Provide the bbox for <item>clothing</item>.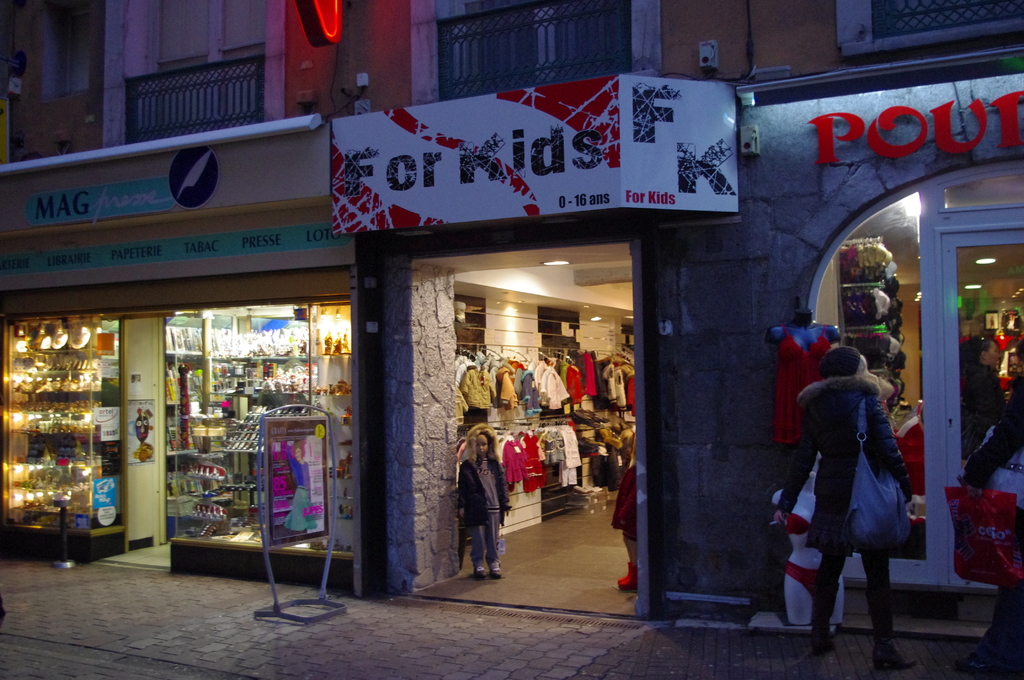
pyautogui.locateOnScreen(491, 359, 522, 412).
